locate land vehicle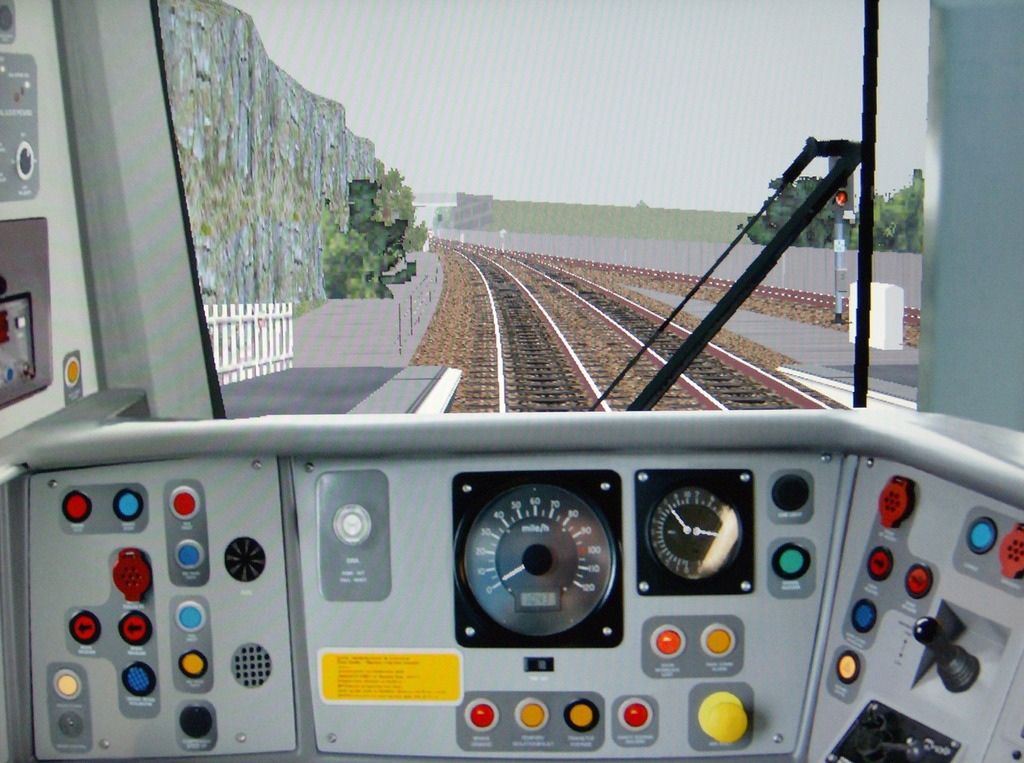
[0, 4, 1023, 762]
